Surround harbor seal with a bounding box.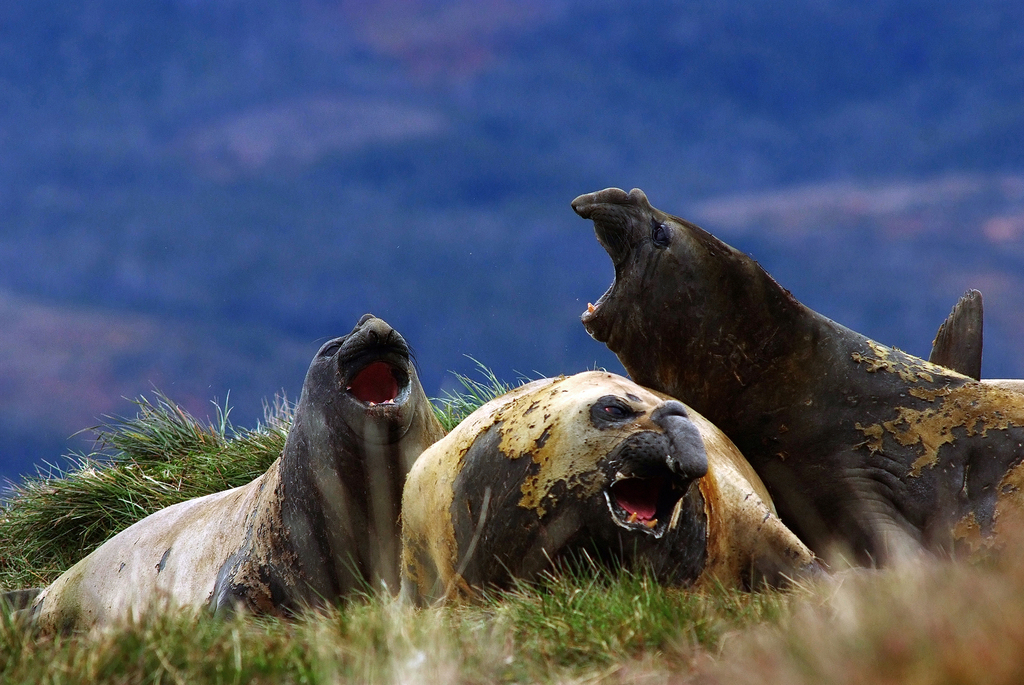
24, 315, 445, 636.
